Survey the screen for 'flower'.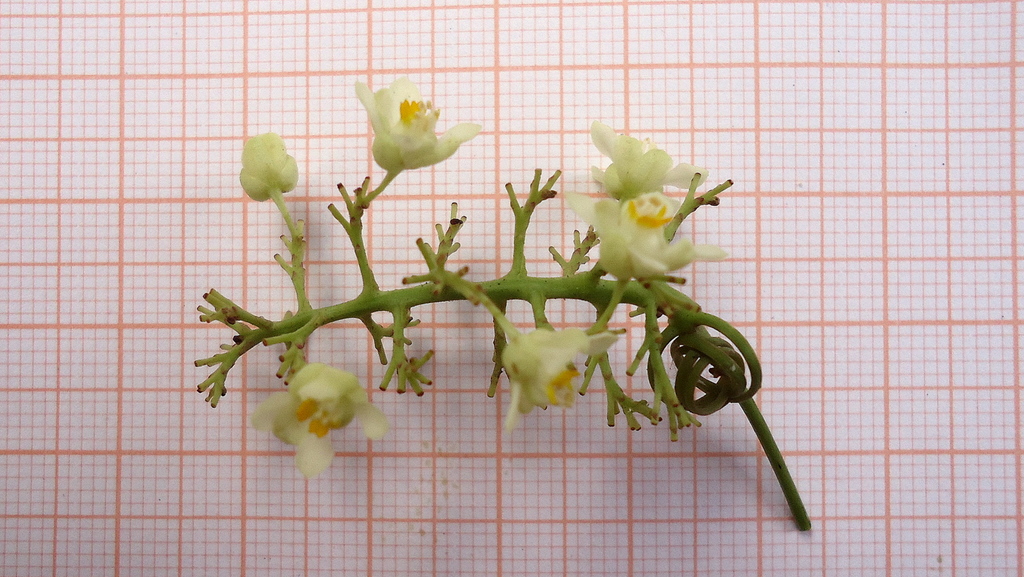
Survey found: (353,77,477,171).
